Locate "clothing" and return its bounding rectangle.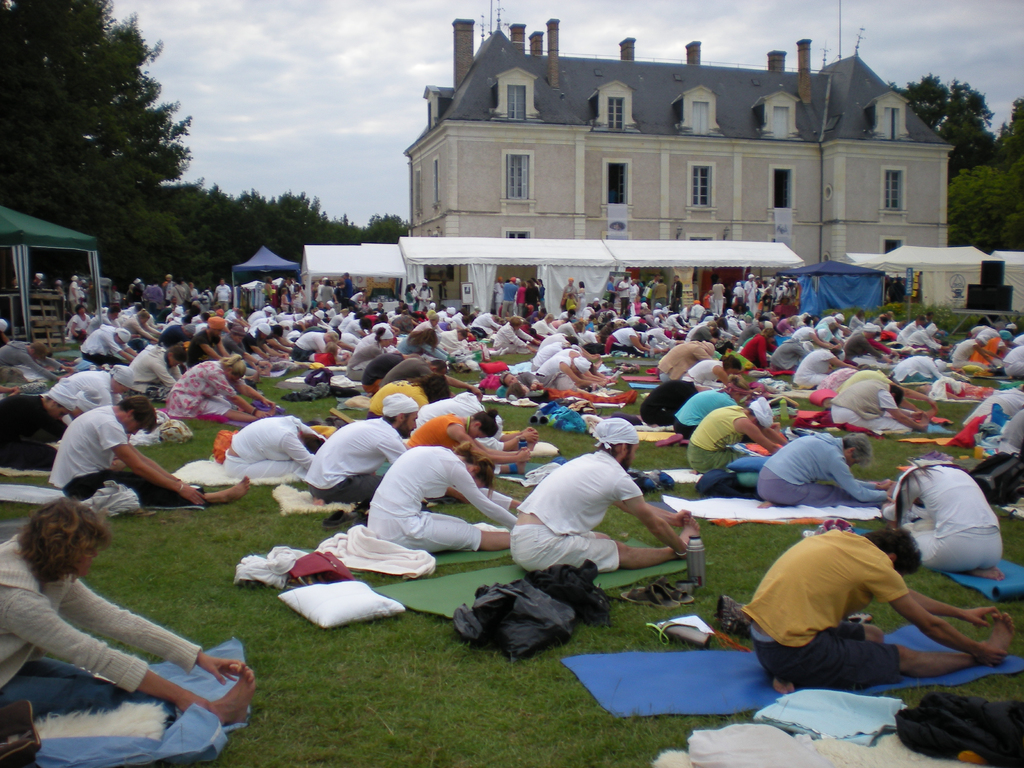
crop(813, 321, 834, 344).
